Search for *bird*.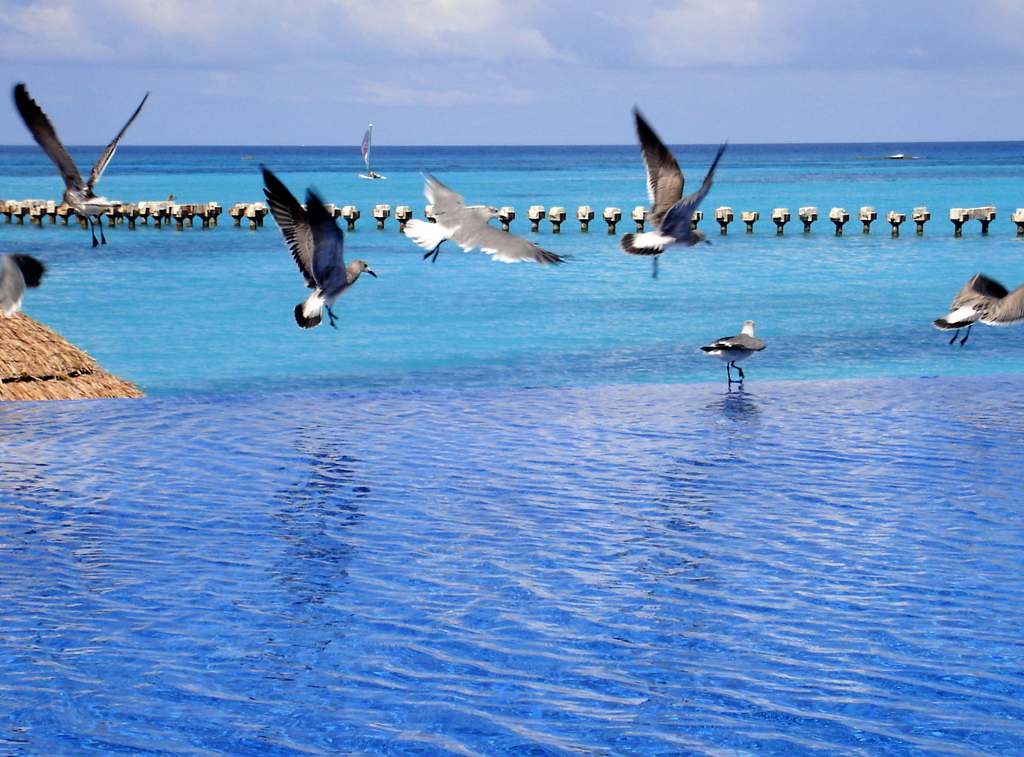
Found at region(244, 149, 367, 312).
